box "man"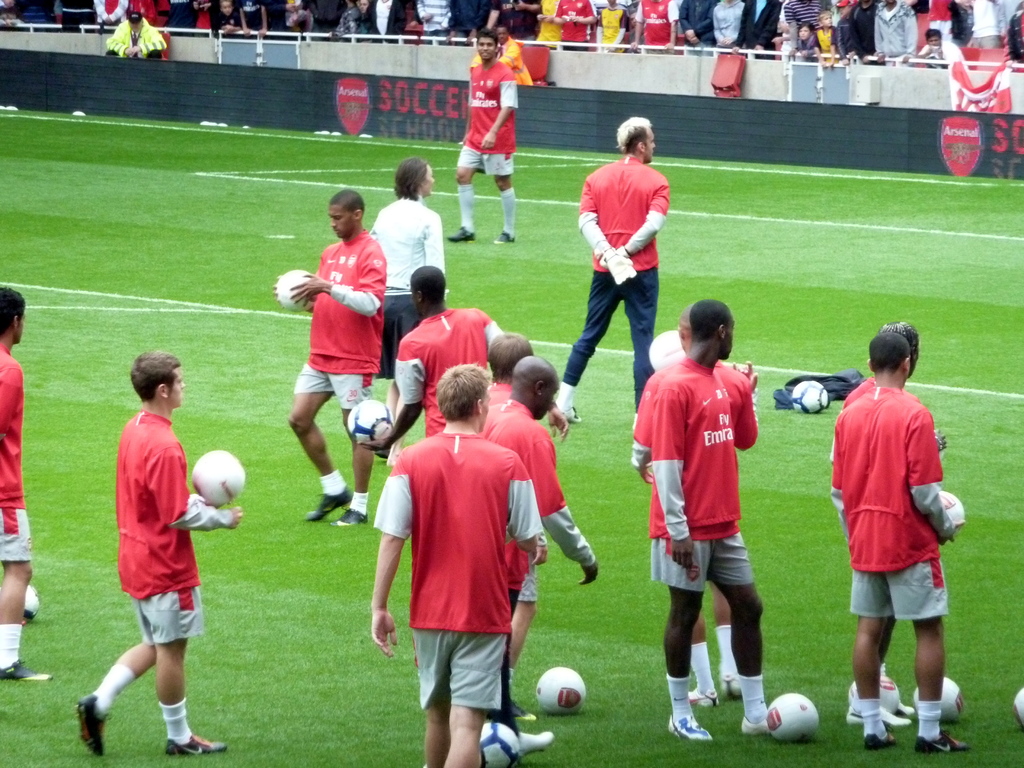
79:351:243:756
